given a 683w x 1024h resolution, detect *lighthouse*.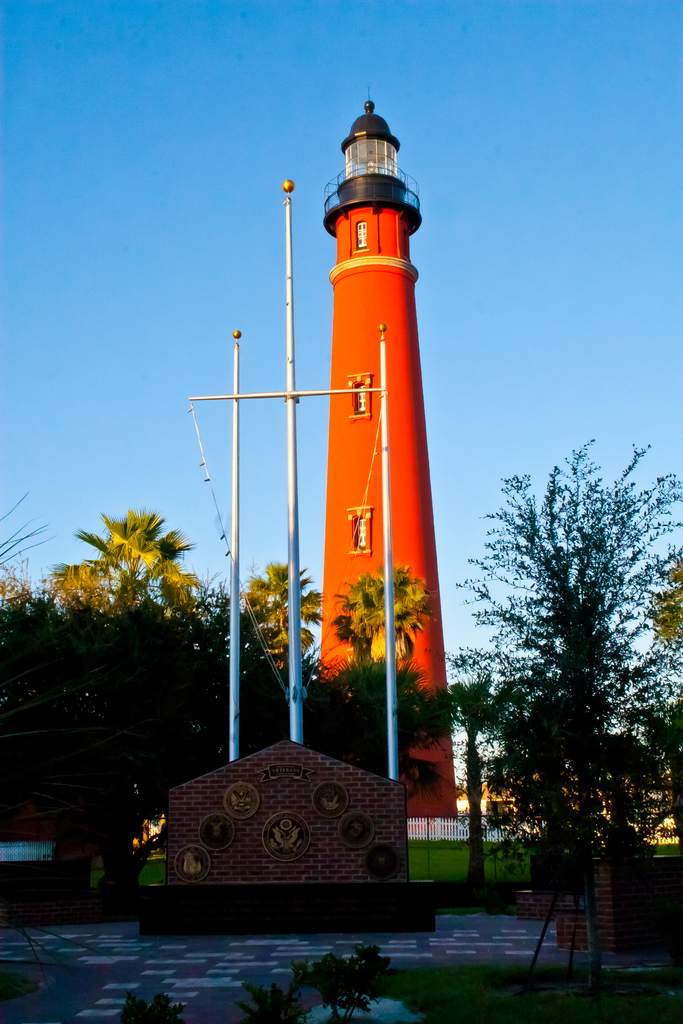
detection(292, 80, 454, 771).
